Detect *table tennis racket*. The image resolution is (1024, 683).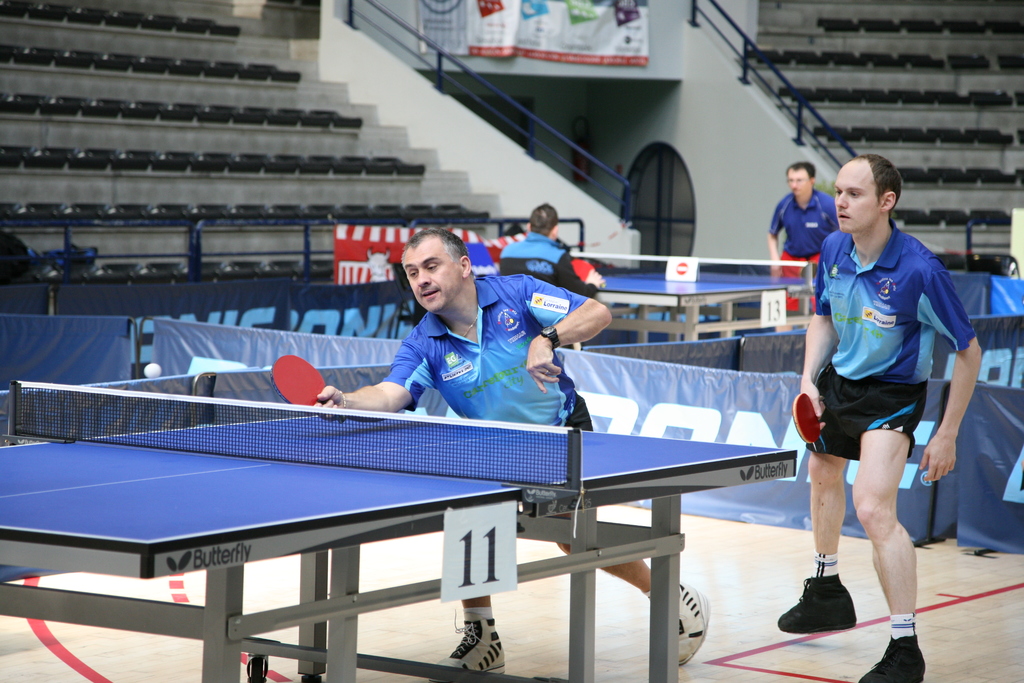
l=791, t=391, r=826, b=446.
